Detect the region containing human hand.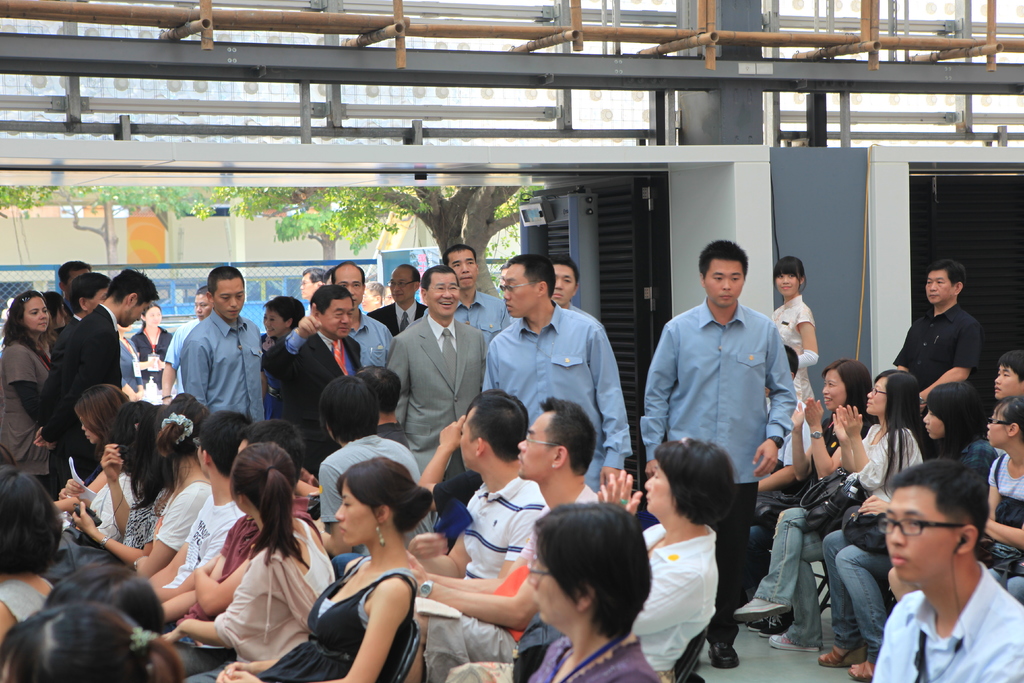
{"left": 202, "top": 553, "right": 220, "bottom": 569}.
